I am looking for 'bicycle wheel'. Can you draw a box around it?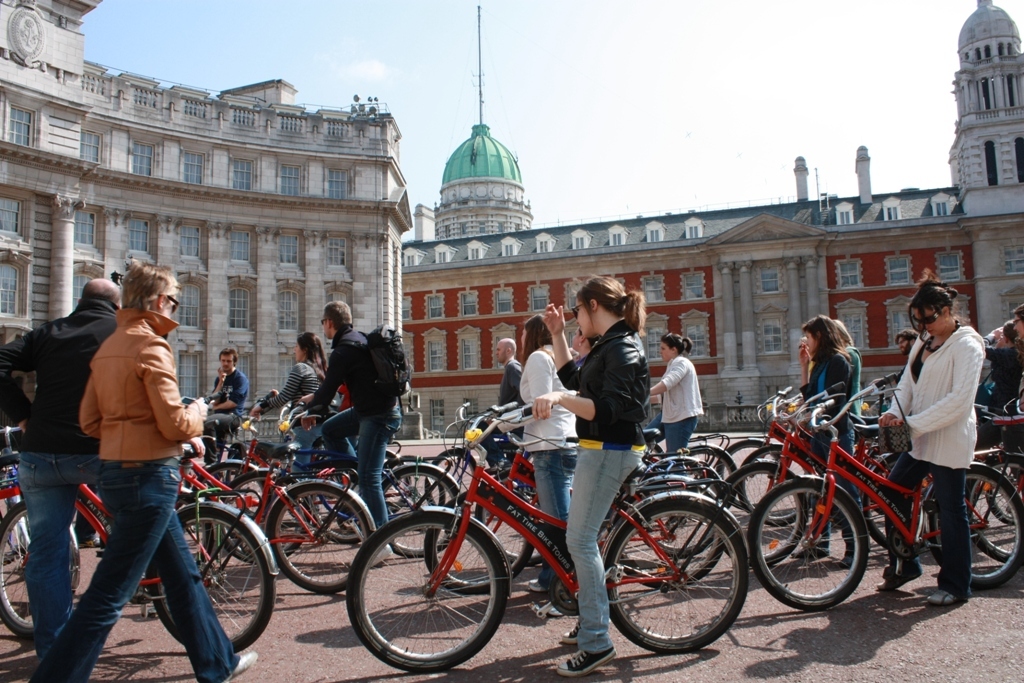
Sure, the bounding box is (left=0, top=495, right=75, bottom=639).
